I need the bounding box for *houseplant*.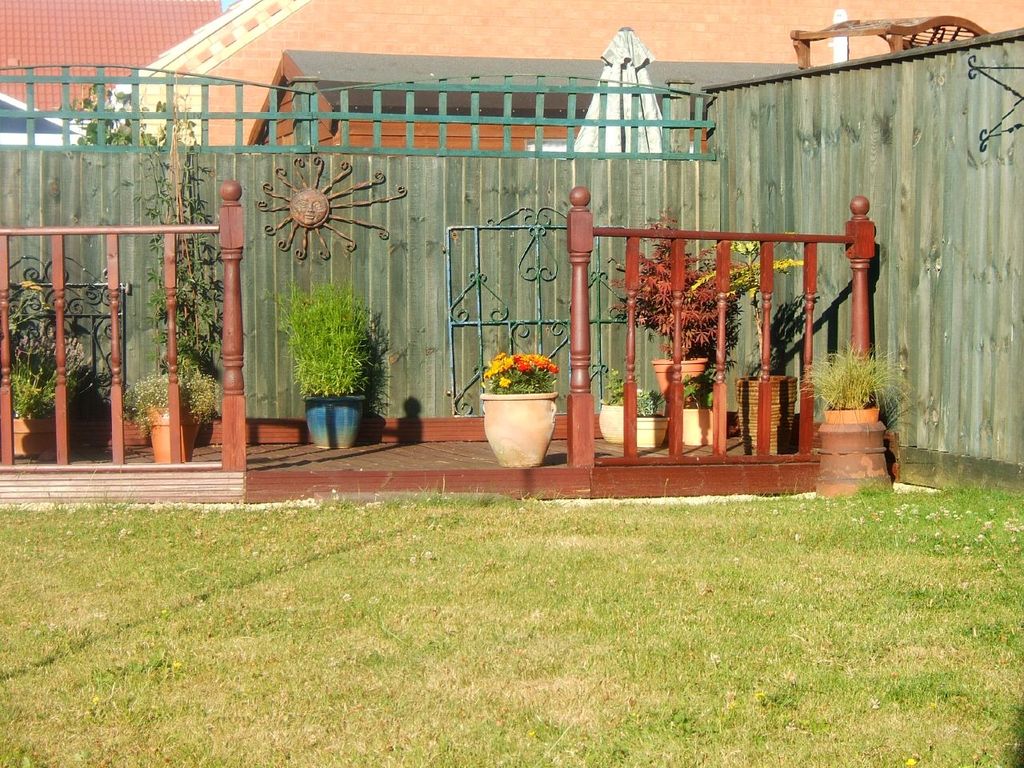
Here it is: 118, 384, 158, 448.
